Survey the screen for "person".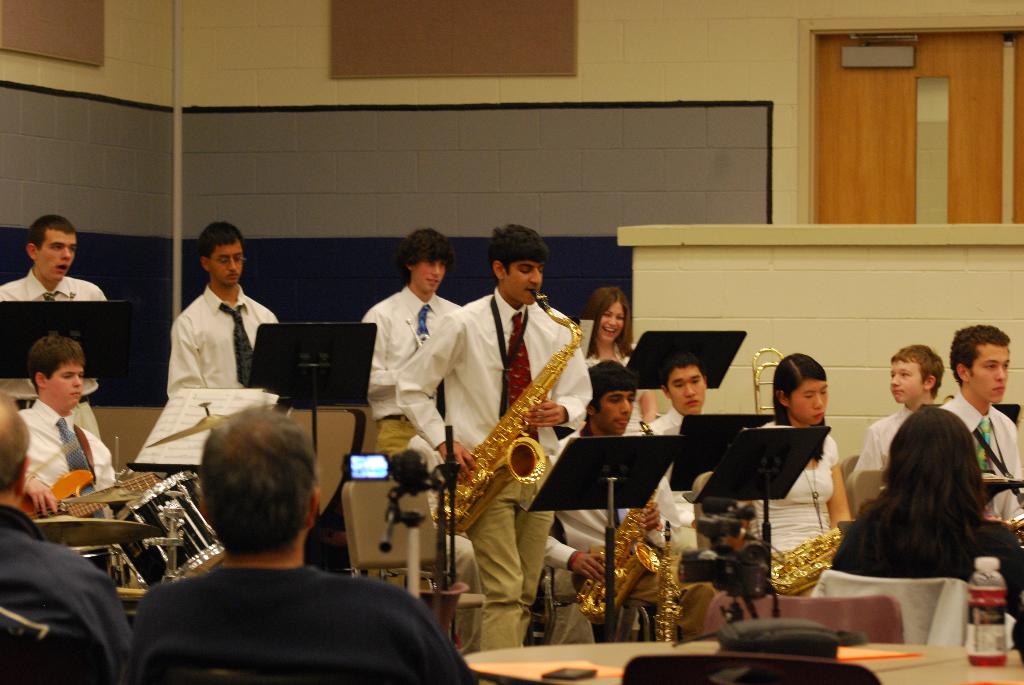
Survey found: locate(845, 345, 939, 558).
